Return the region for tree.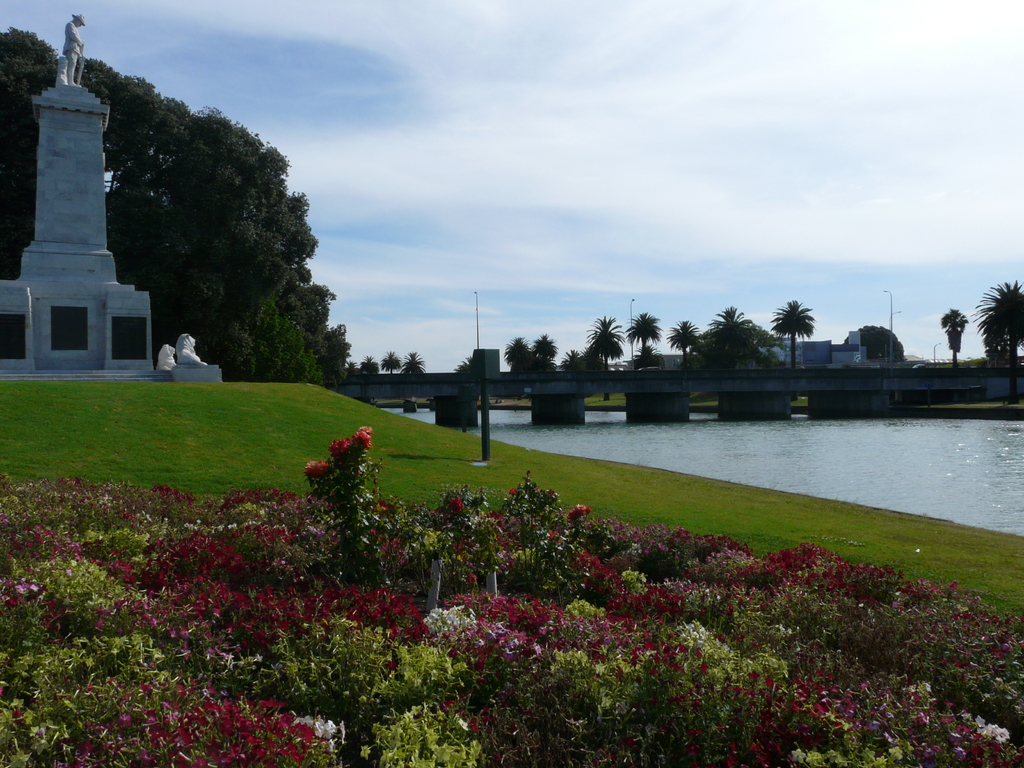
[left=452, top=356, right=470, bottom=375].
